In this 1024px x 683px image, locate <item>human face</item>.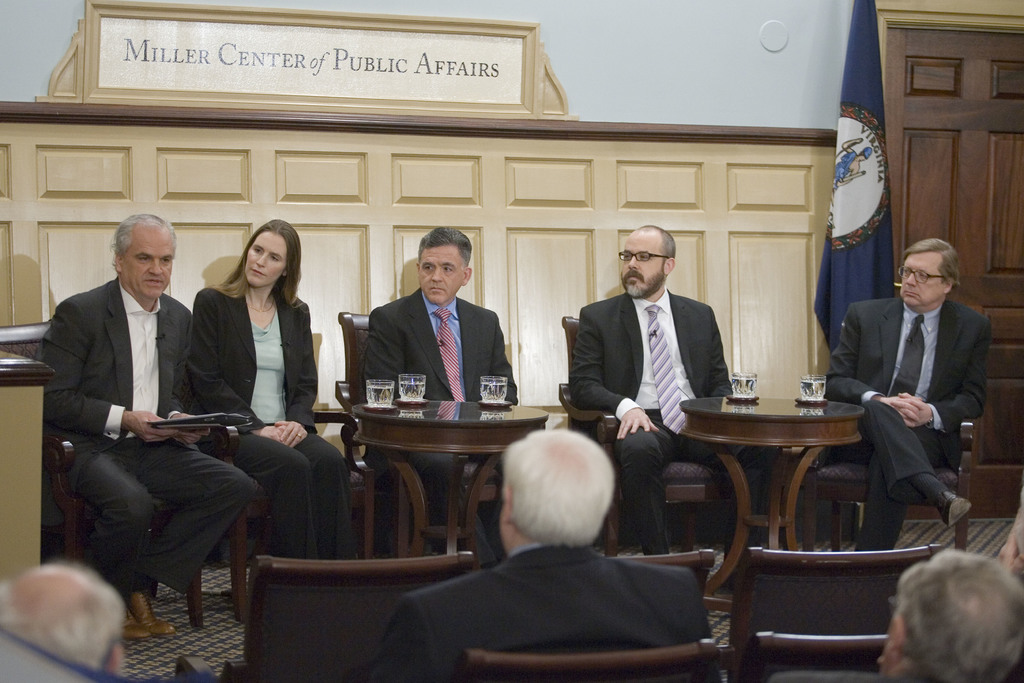
Bounding box: [124, 226, 175, 300].
